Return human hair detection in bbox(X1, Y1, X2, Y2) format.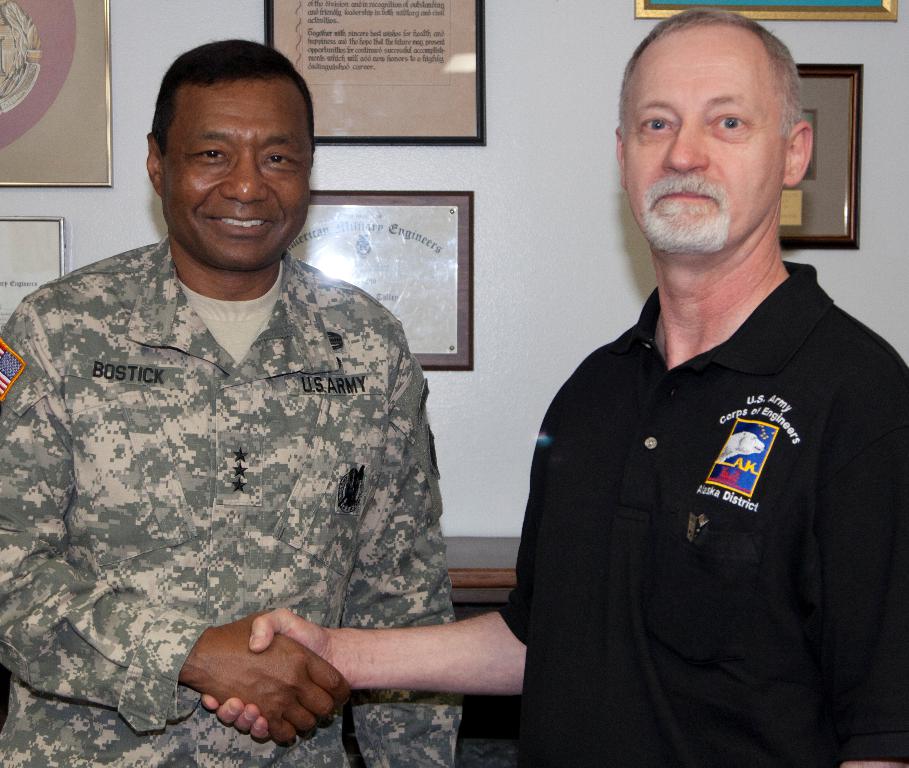
bbox(148, 47, 299, 170).
